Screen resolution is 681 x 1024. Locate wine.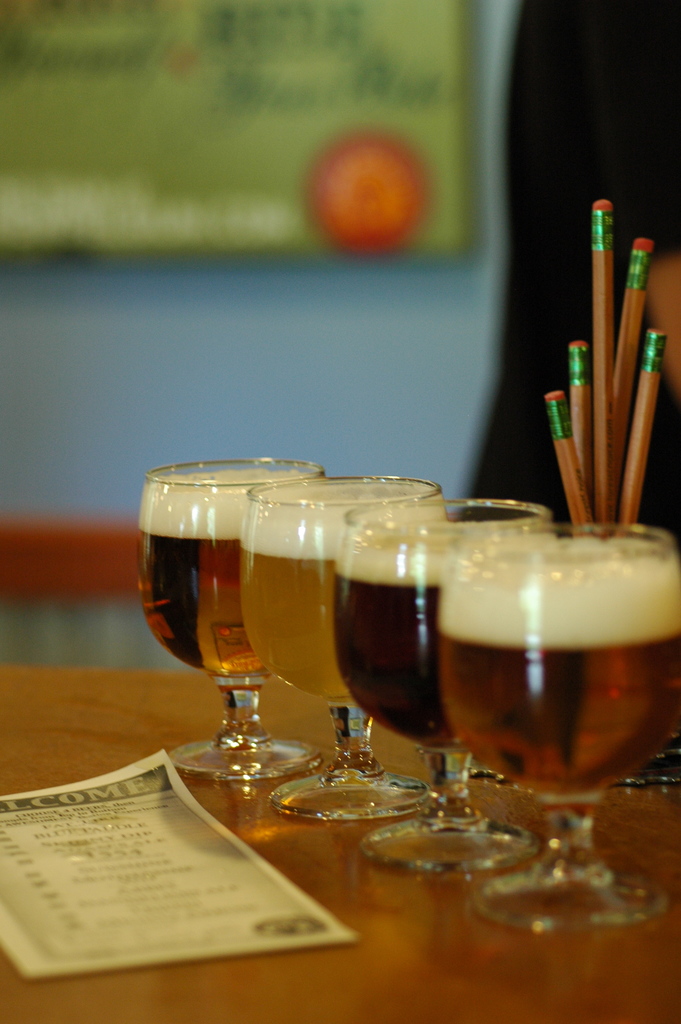
bbox=(432, 616, 680, 791).
